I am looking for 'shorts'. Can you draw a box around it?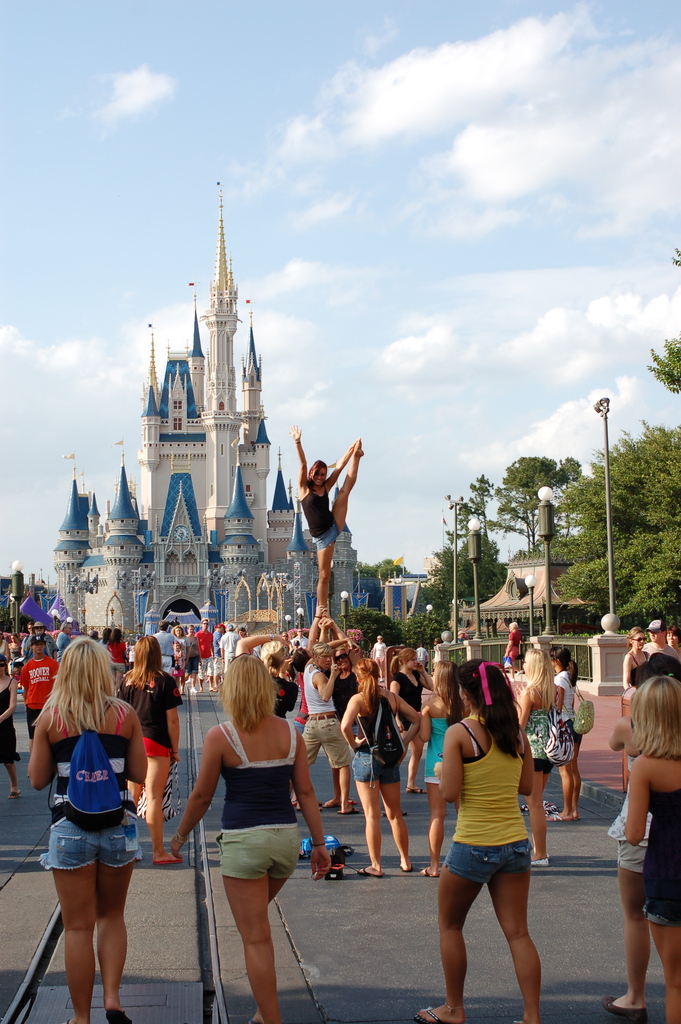
Sure, the bounding box is select_region(201, 657, 212, 672).
